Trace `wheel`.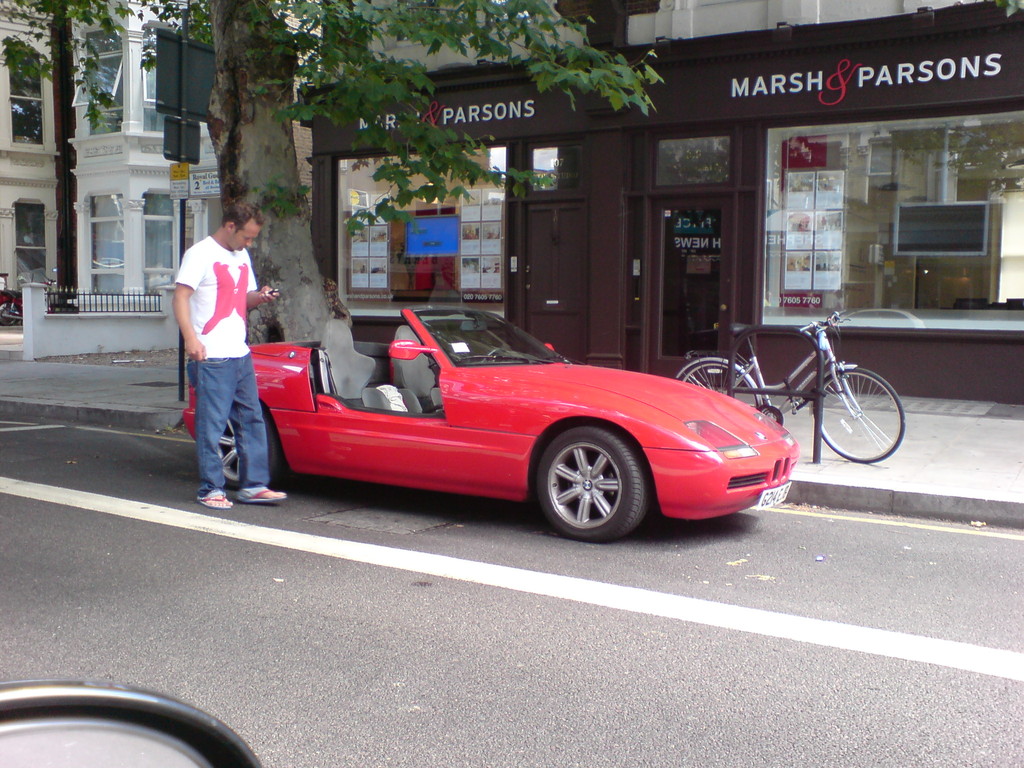
Traced to crop(211, 405, 283, 488).
